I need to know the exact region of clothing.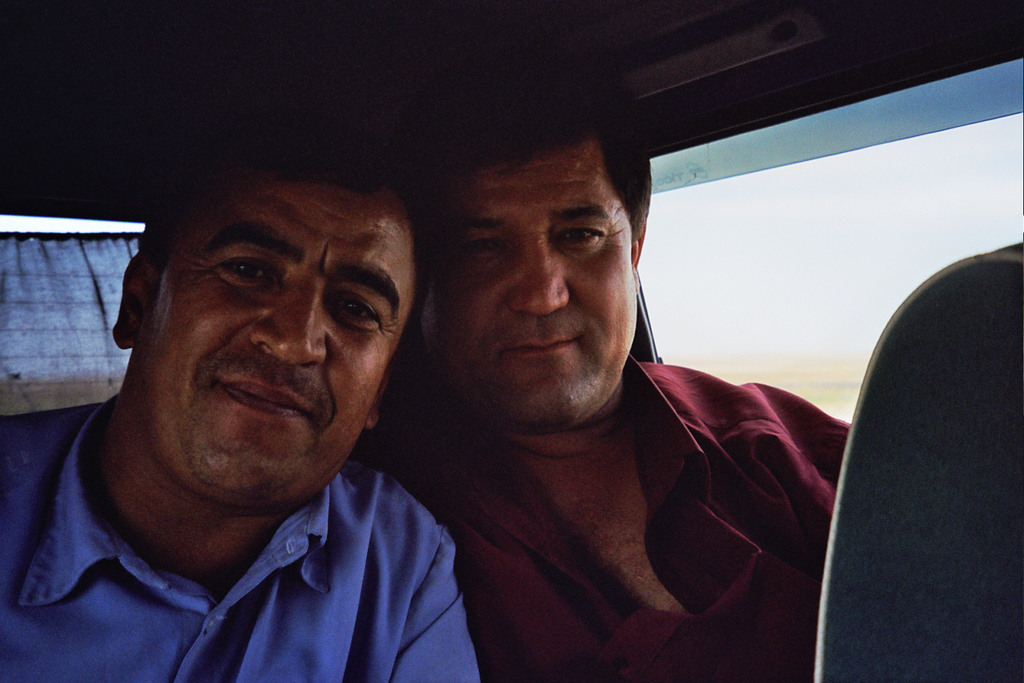
Region: Rect(383, 313, 856, 682).
